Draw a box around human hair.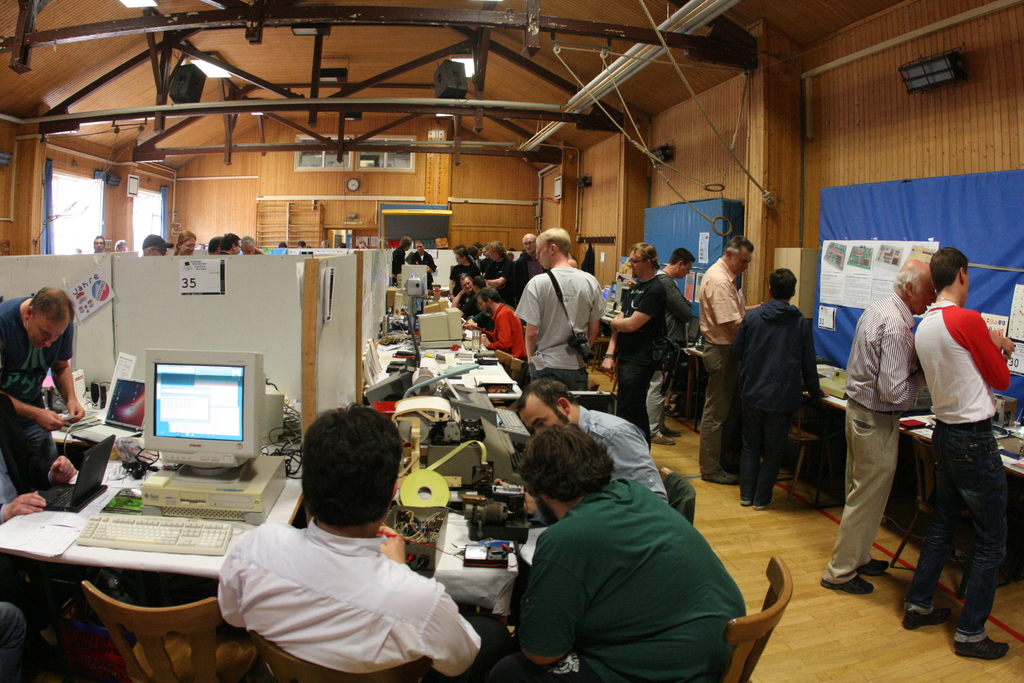
BBox(279, 240, 284, 247).
